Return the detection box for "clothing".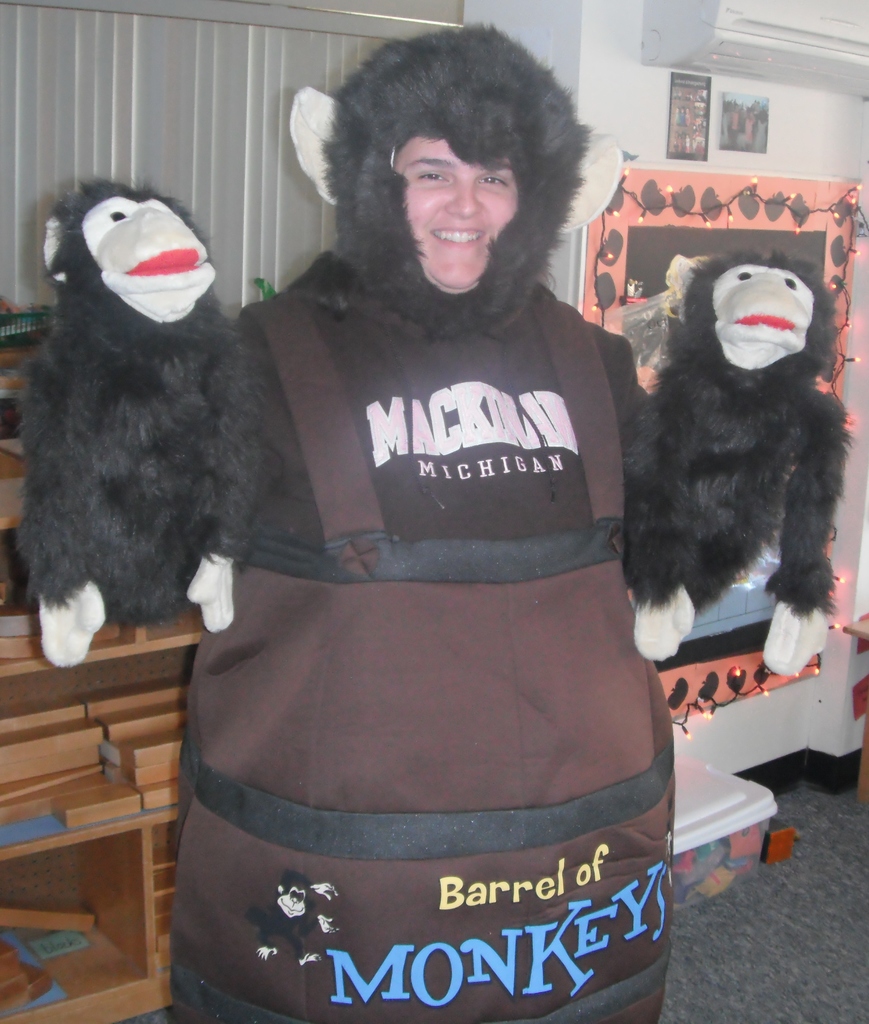
[163,166,681,920].
